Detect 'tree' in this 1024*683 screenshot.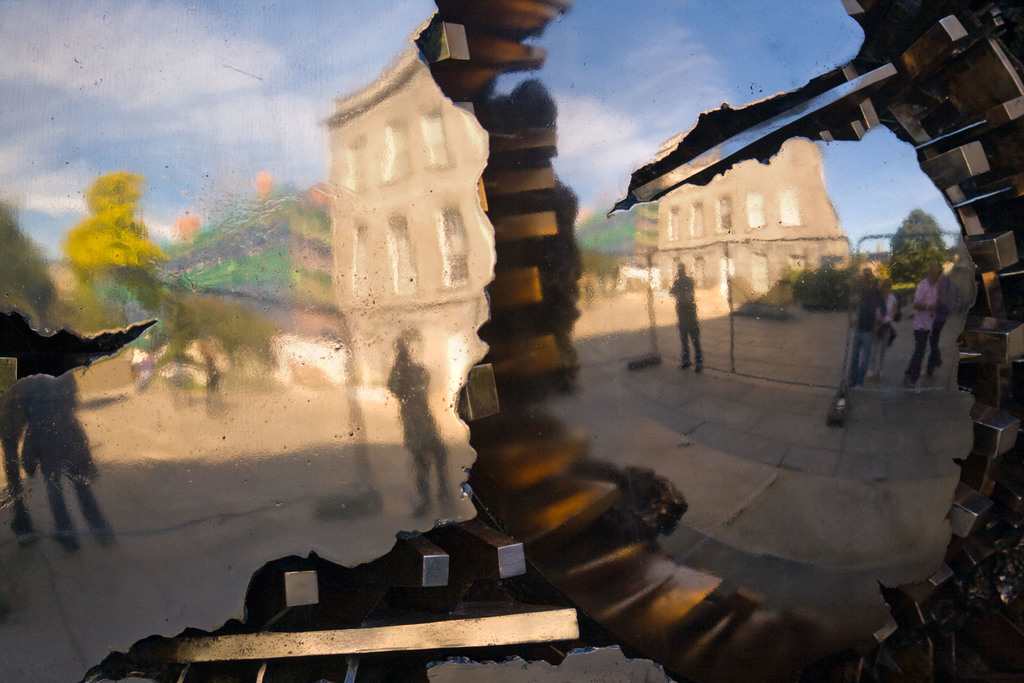
Detection: l=49, t=169, r=163, b=281.
